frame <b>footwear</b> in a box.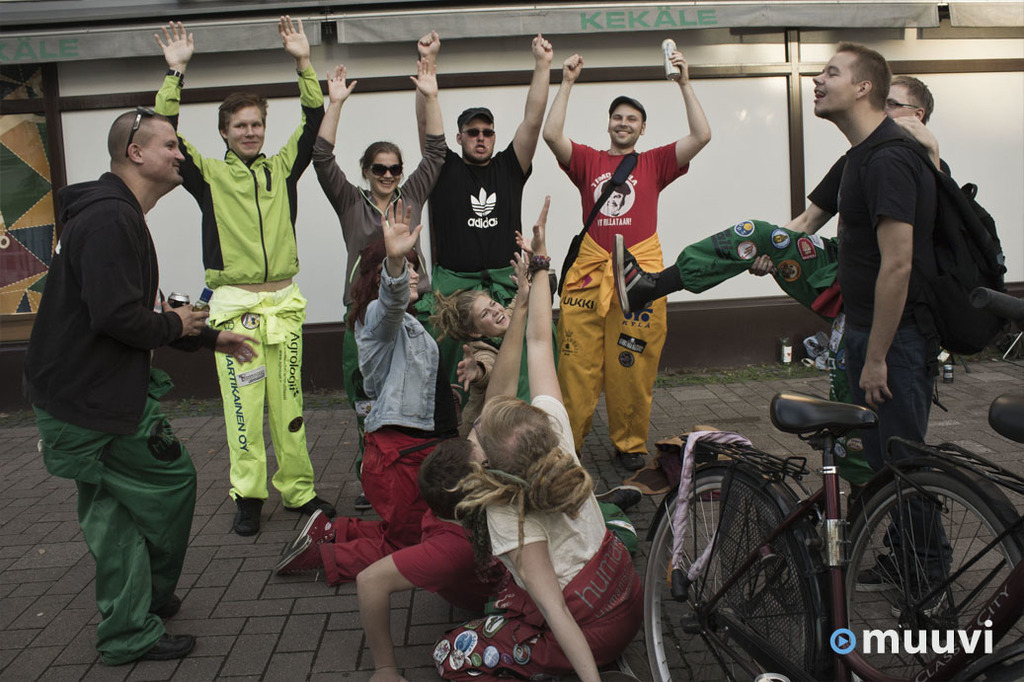
<bbox>613, 447, 642, 470</bbox>.
